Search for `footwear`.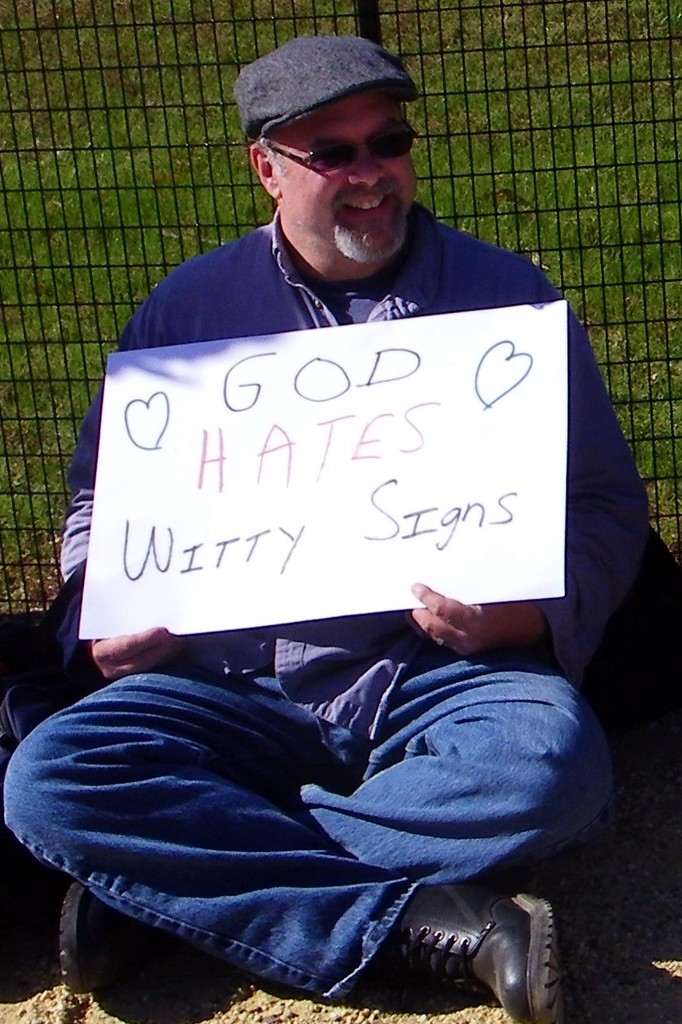
Found at x1=56 y1=875 x2=193 y2=1001.
